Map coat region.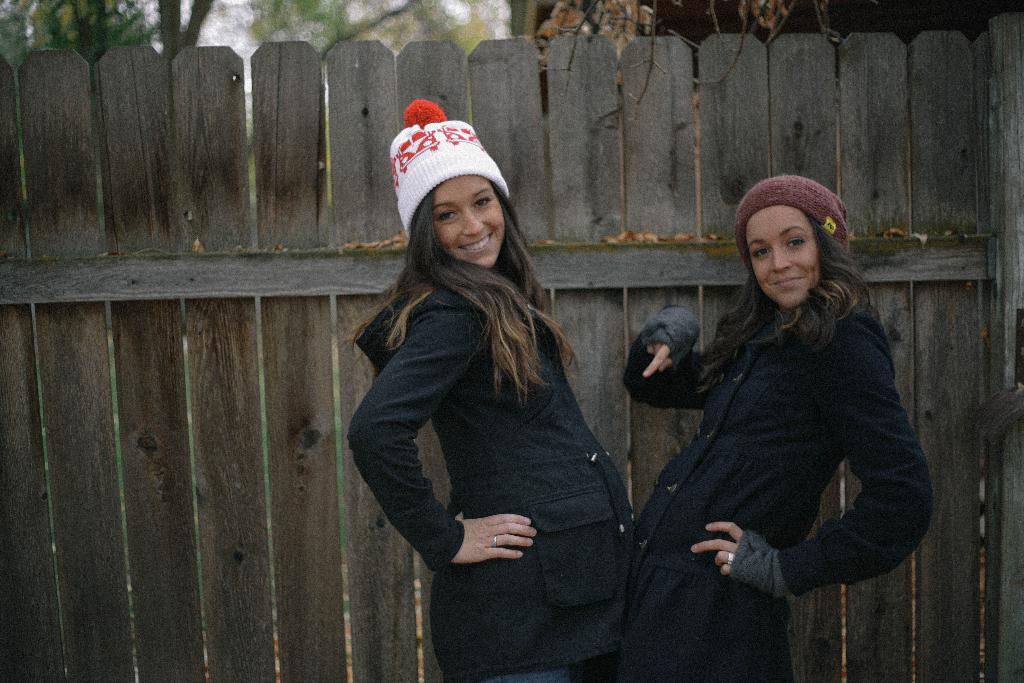
Mapped to [621,294,940,680].
